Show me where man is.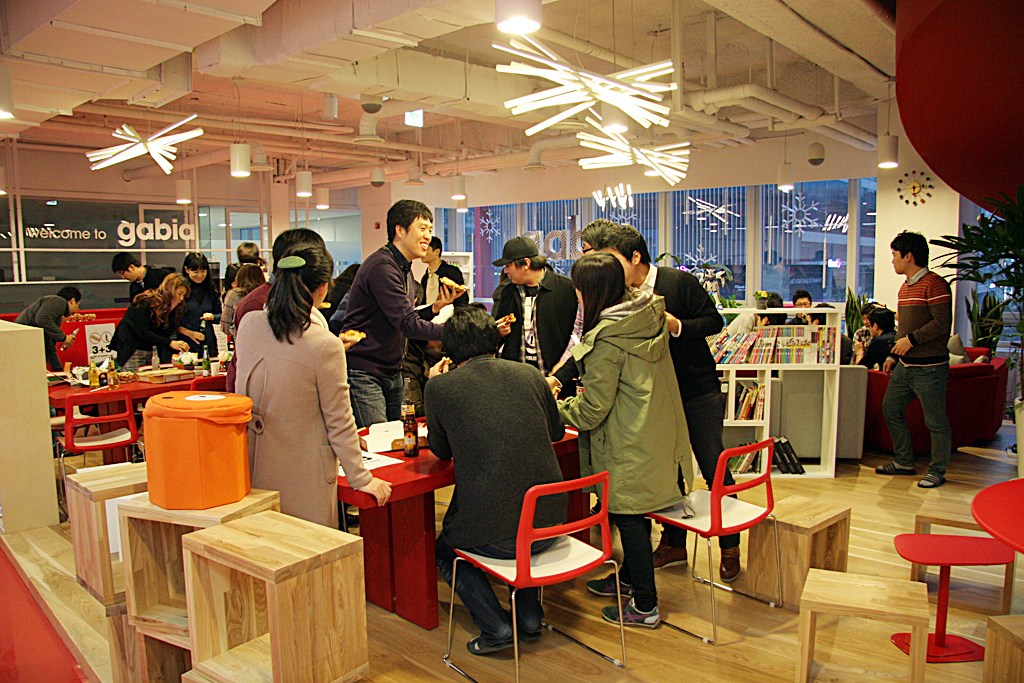
man is at x1=785 y1=287 x2=811 y2=325.
